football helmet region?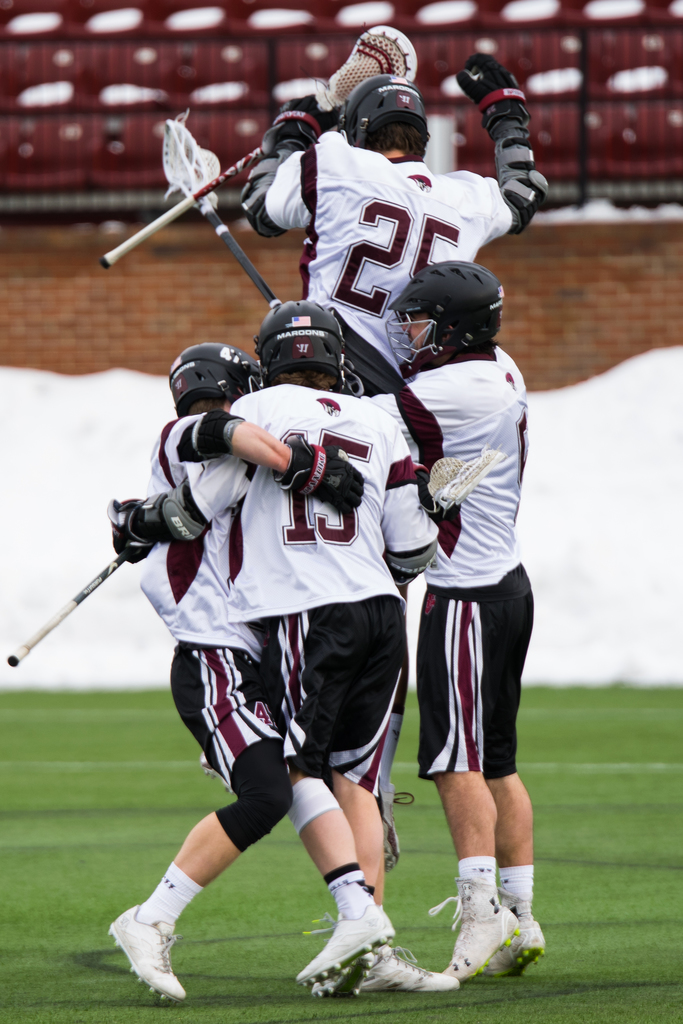
BBox(388, 230, 508, 364)
